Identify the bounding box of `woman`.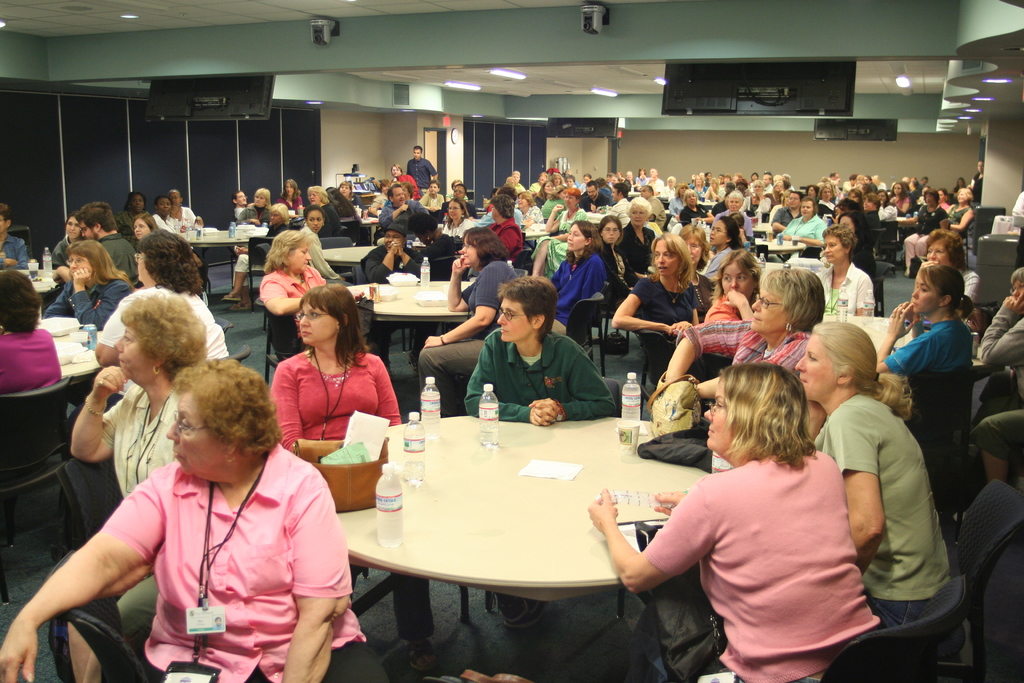
(left=369, top=180, right=391, bottom=209).
